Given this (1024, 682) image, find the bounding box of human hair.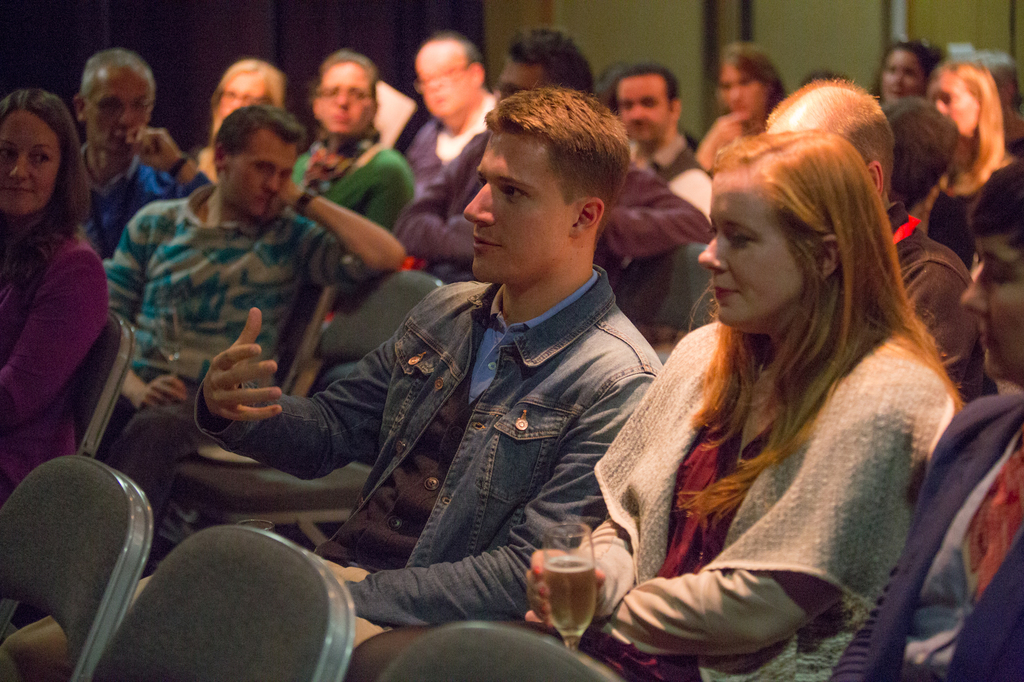
<box>79,45,160,100</box>.
